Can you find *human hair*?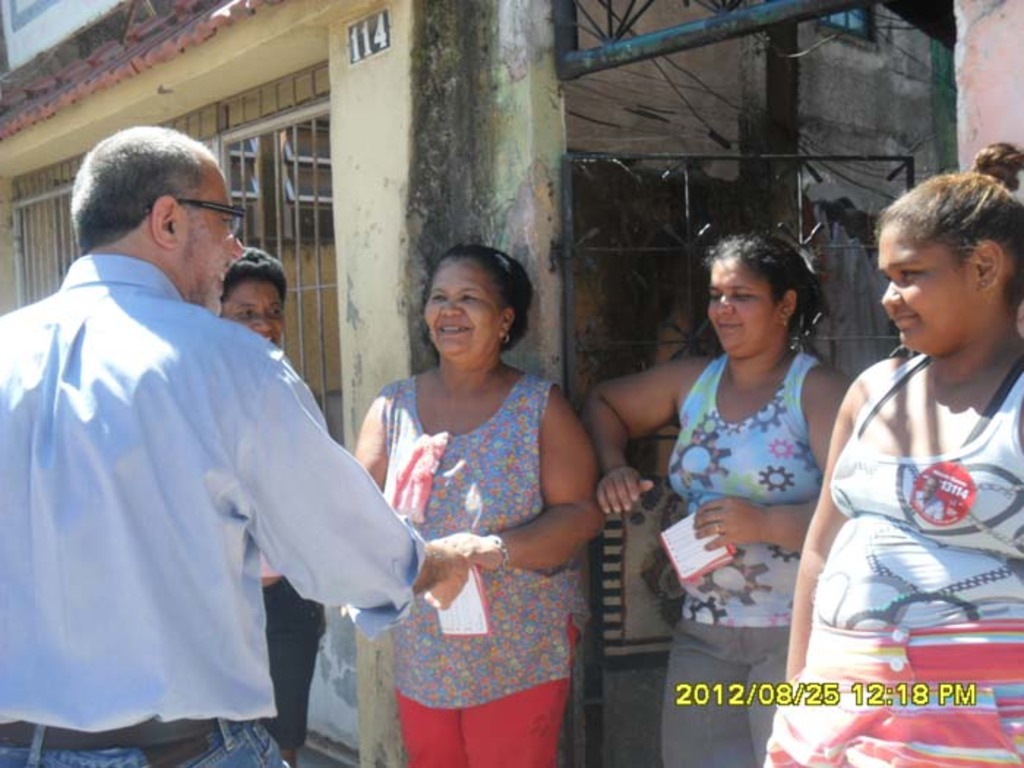
Yes, bounding box: [433,243,531,354].
